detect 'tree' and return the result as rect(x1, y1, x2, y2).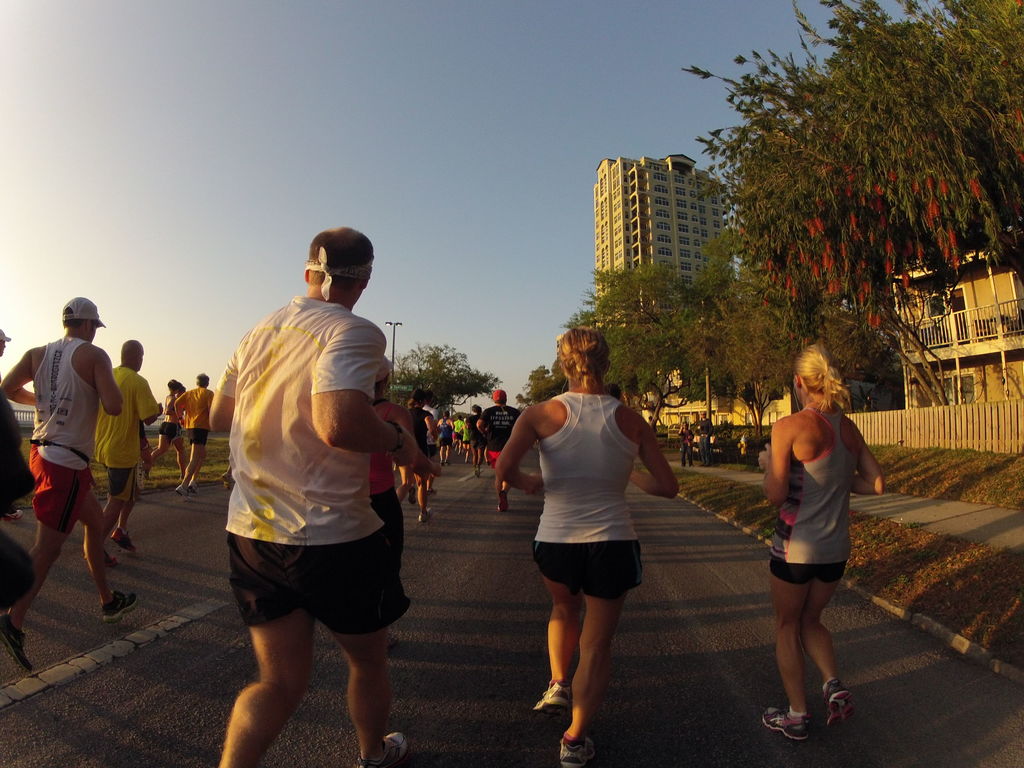
rect(378, 339, 488, 411).
